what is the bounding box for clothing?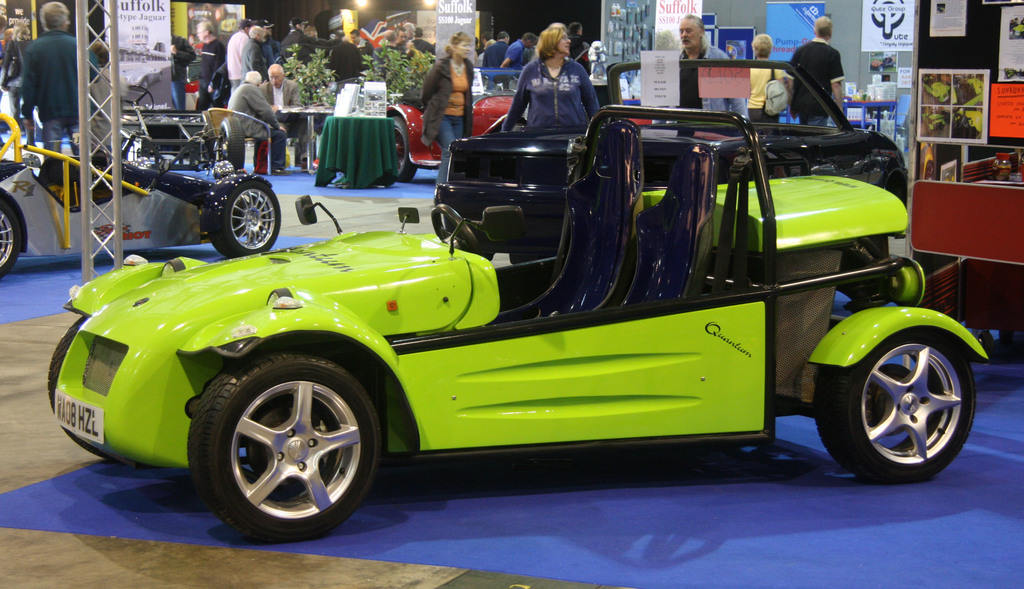
rect(325, 45, 358, 79).
